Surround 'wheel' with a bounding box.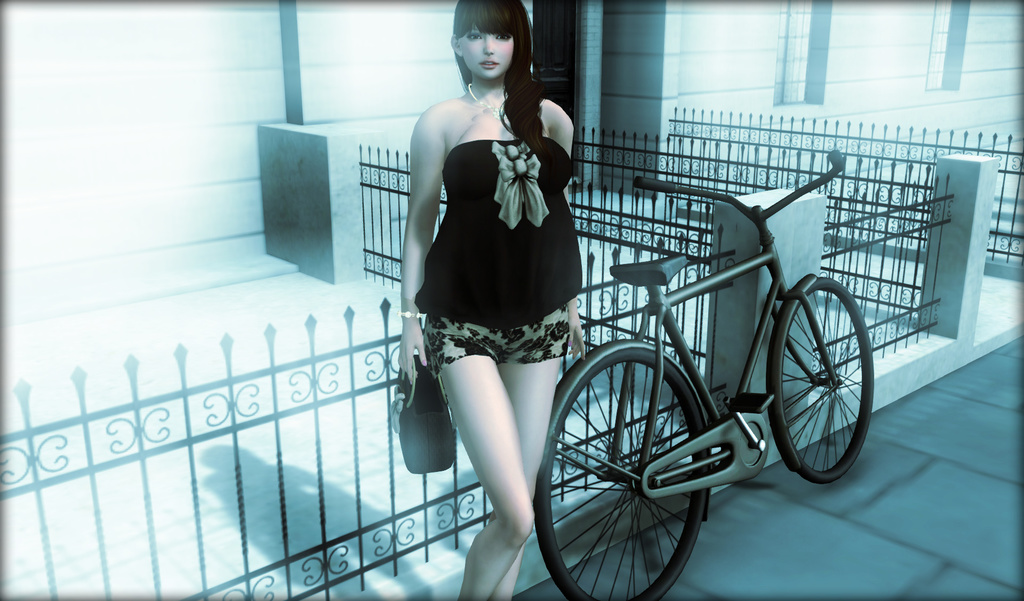
778:276:868:486.
